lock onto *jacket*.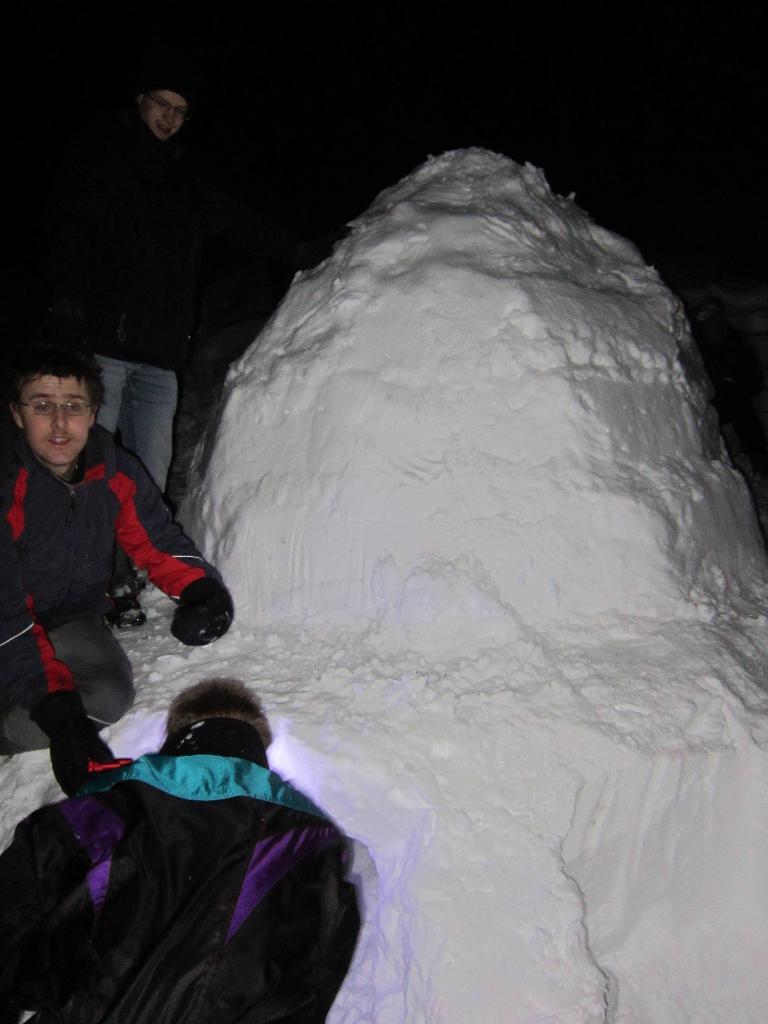
Locked: l=14, t=656, r=378, b=1016.
